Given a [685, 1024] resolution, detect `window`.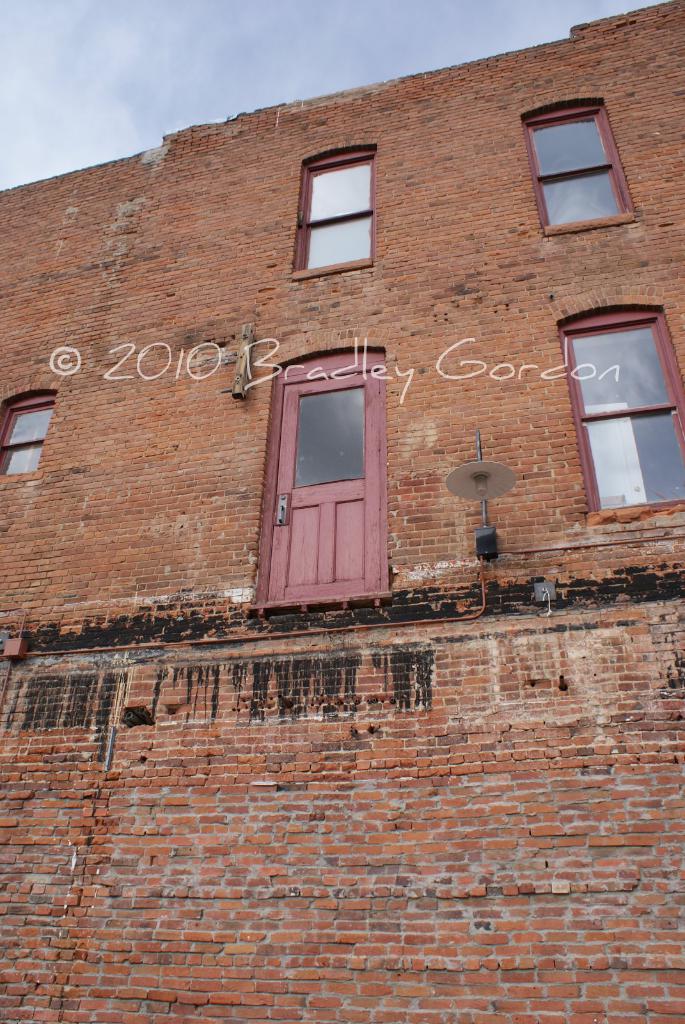
251/349/399/603.
